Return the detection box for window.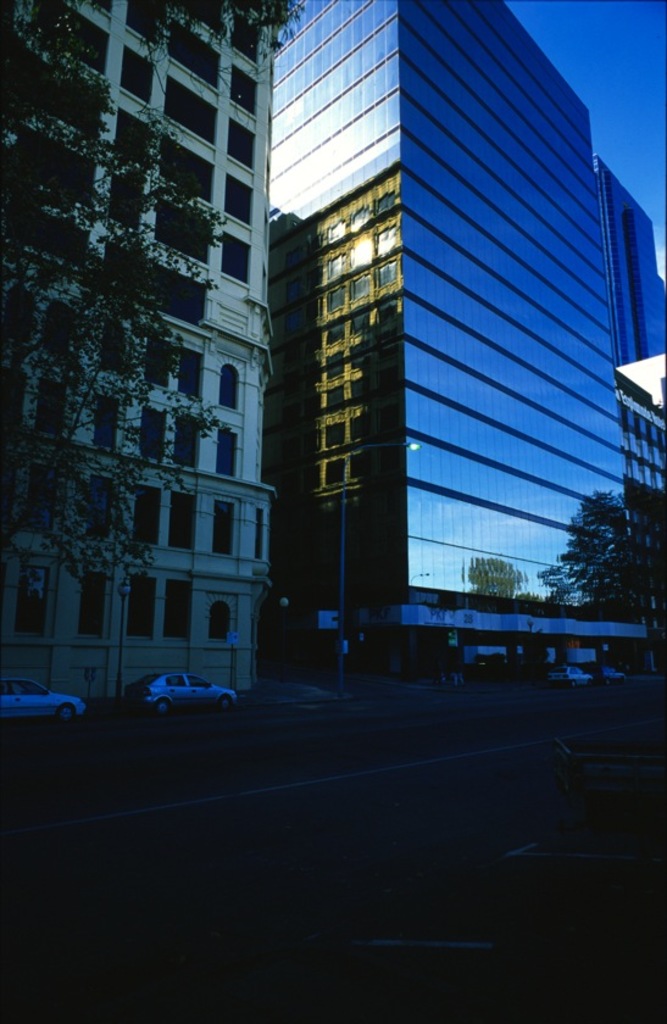
<region>163, 139, 215, 199</region>.
